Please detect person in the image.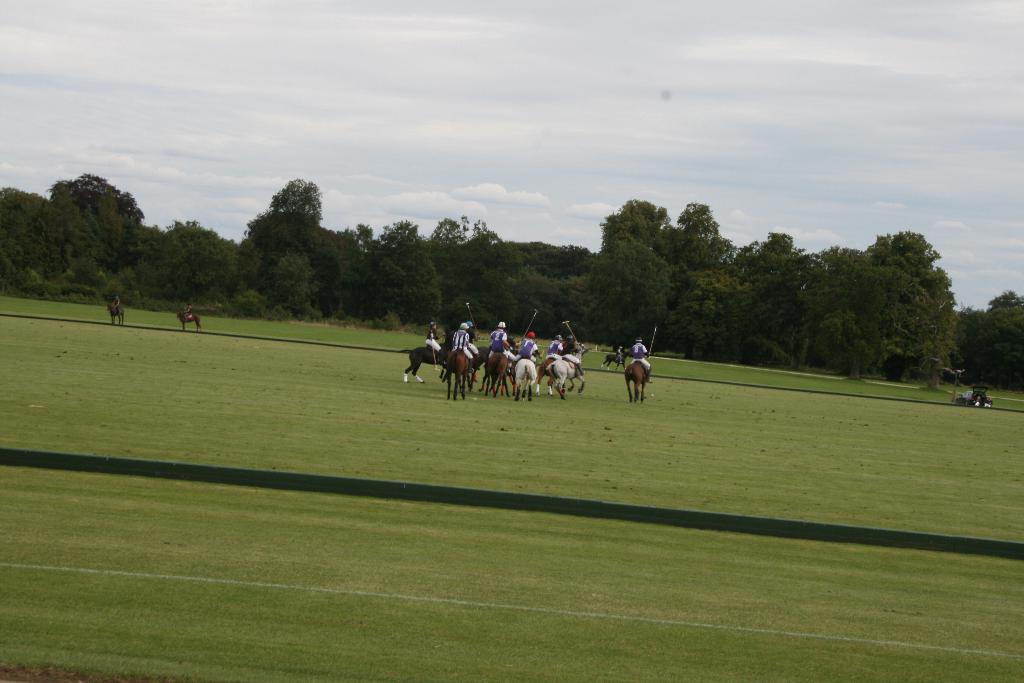
box=[111, 292, 124, 315].
